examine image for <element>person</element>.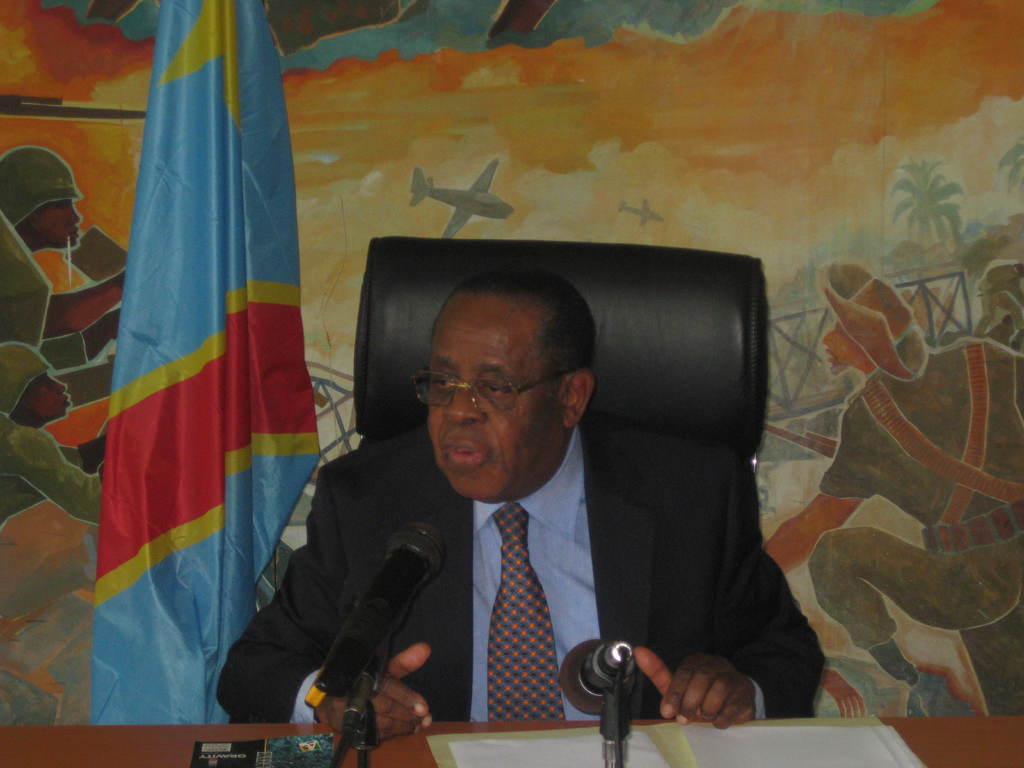
Examination result: <region>0, 344, 107, 525</region>.
